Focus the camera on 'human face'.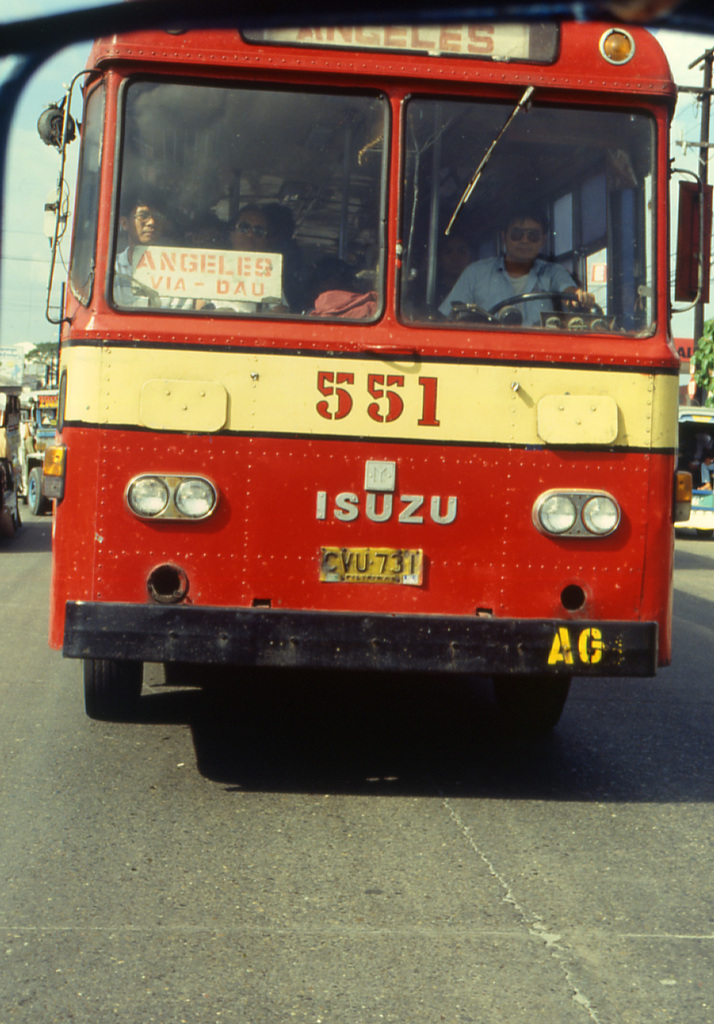
Focus region: 133,202,167,240.
